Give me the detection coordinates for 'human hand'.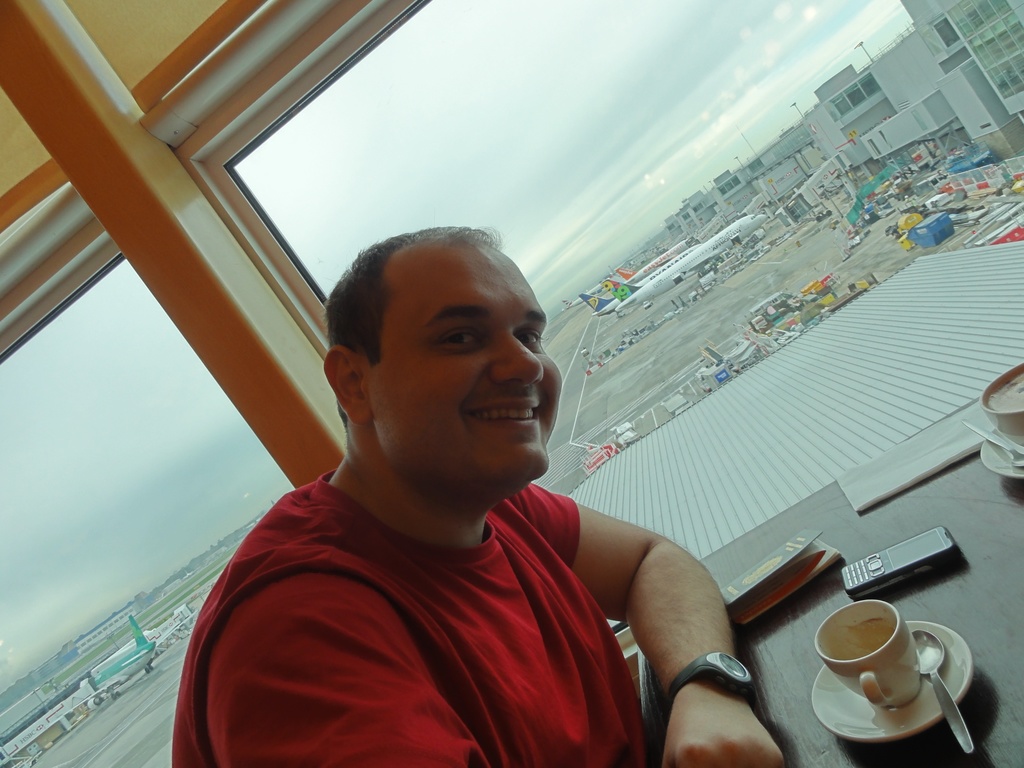
<box>660,682,786,767</box>.
